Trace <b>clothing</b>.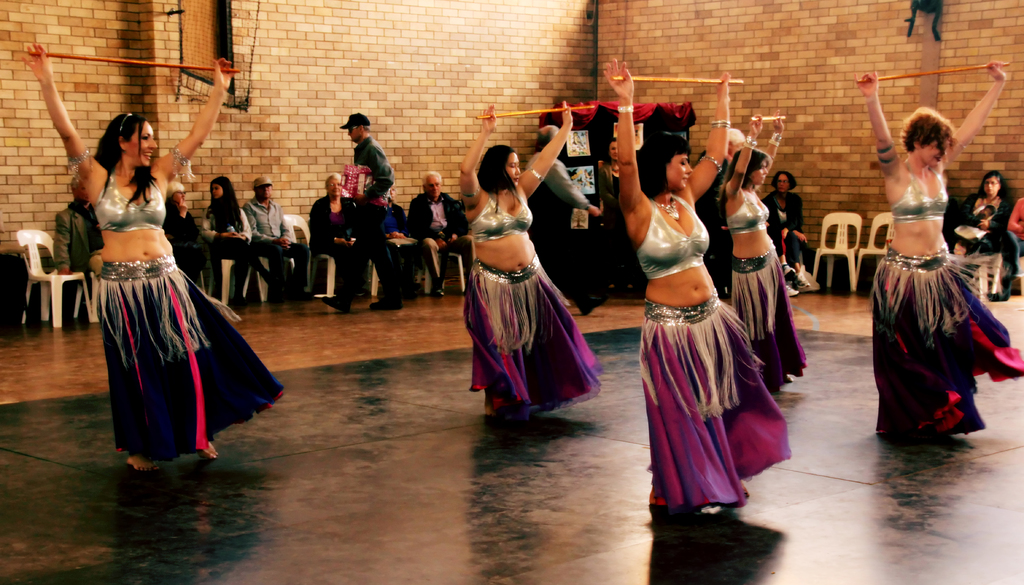
Traced to 471,252,607,422.
